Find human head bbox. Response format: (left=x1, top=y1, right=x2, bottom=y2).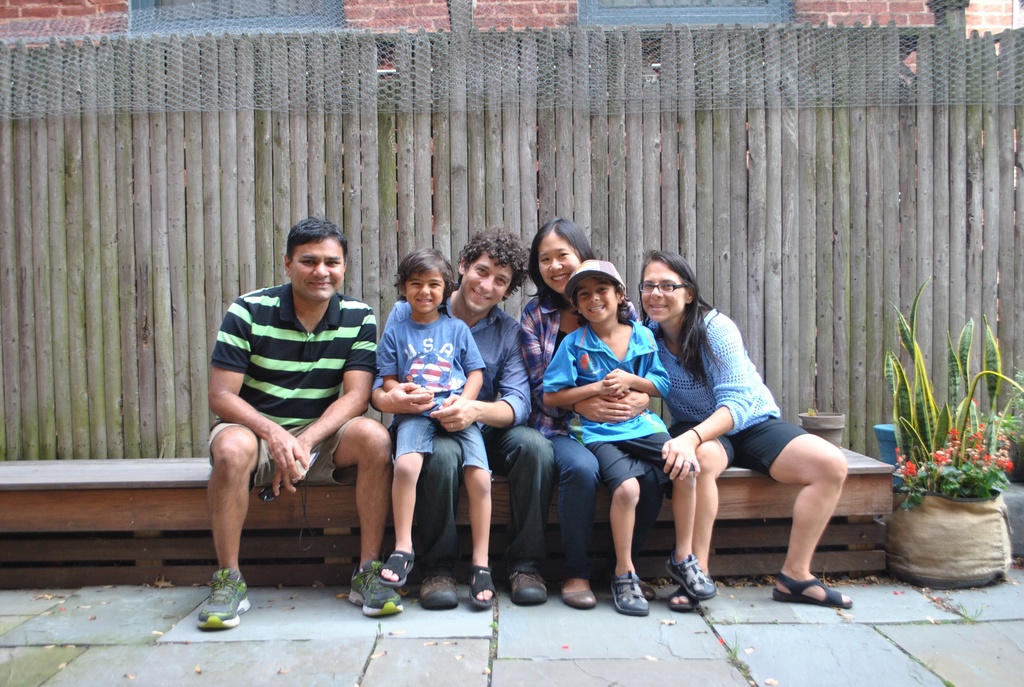
(left=394, top=246, right=454, bottom=317).
